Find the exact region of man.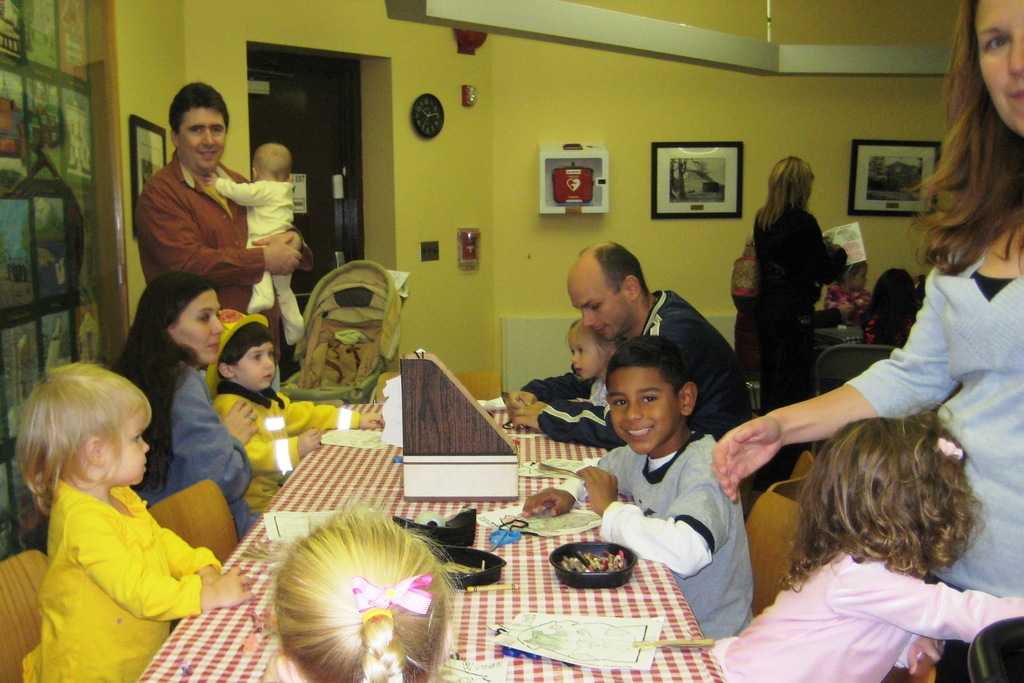
Exact region: [504, 243, 757, 443].
